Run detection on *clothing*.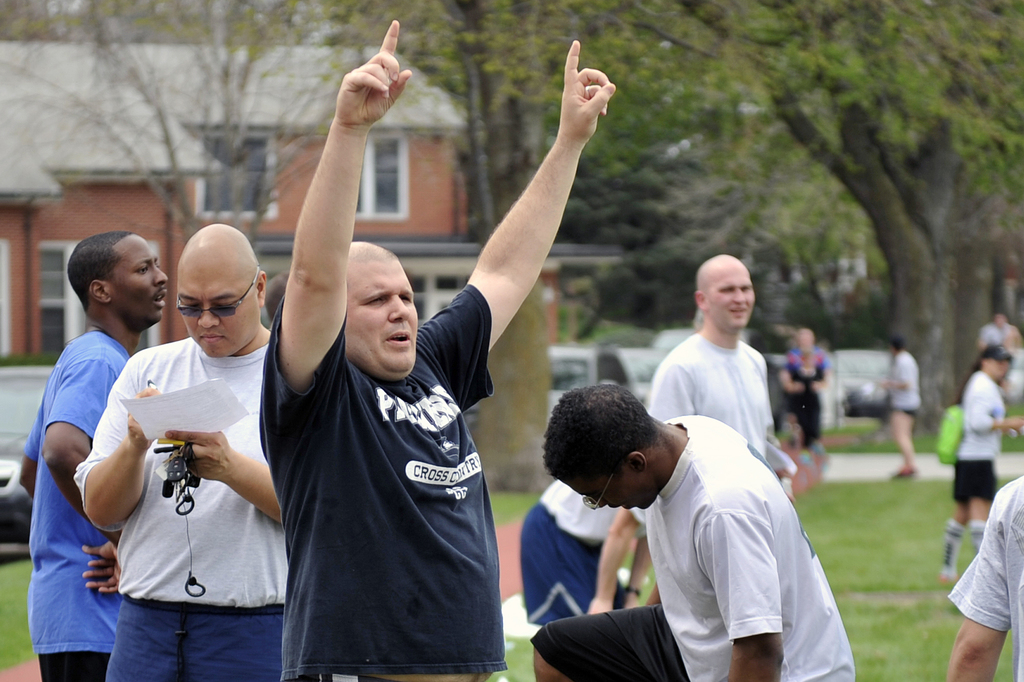
Result: BBox(946, 459, 1023, 681).
